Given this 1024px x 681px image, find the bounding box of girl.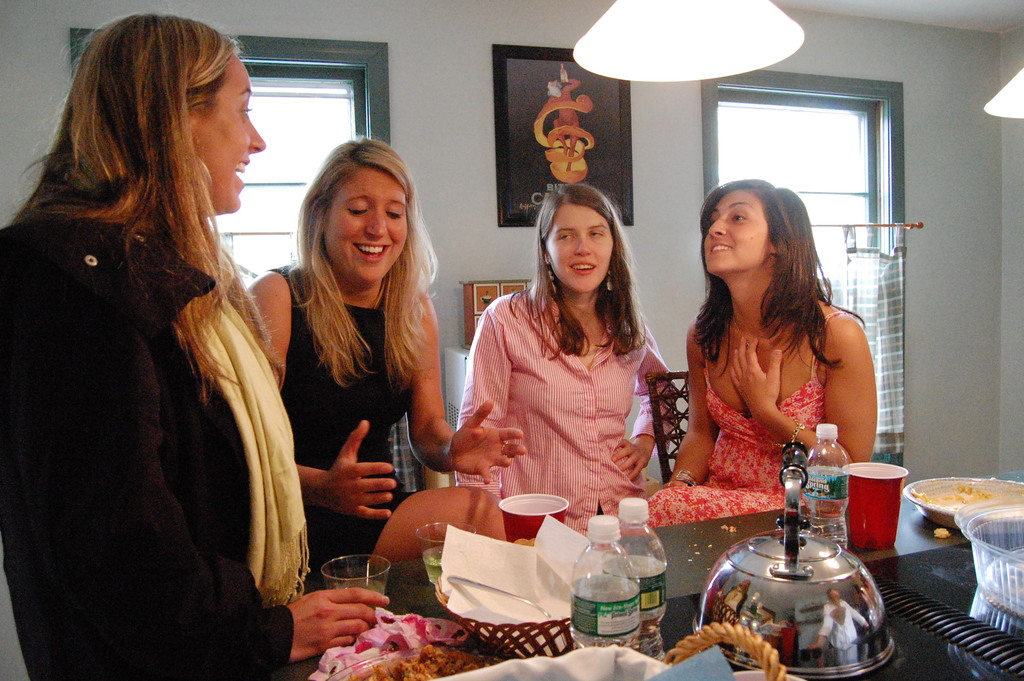
<box>0,10,394,680</box>.
